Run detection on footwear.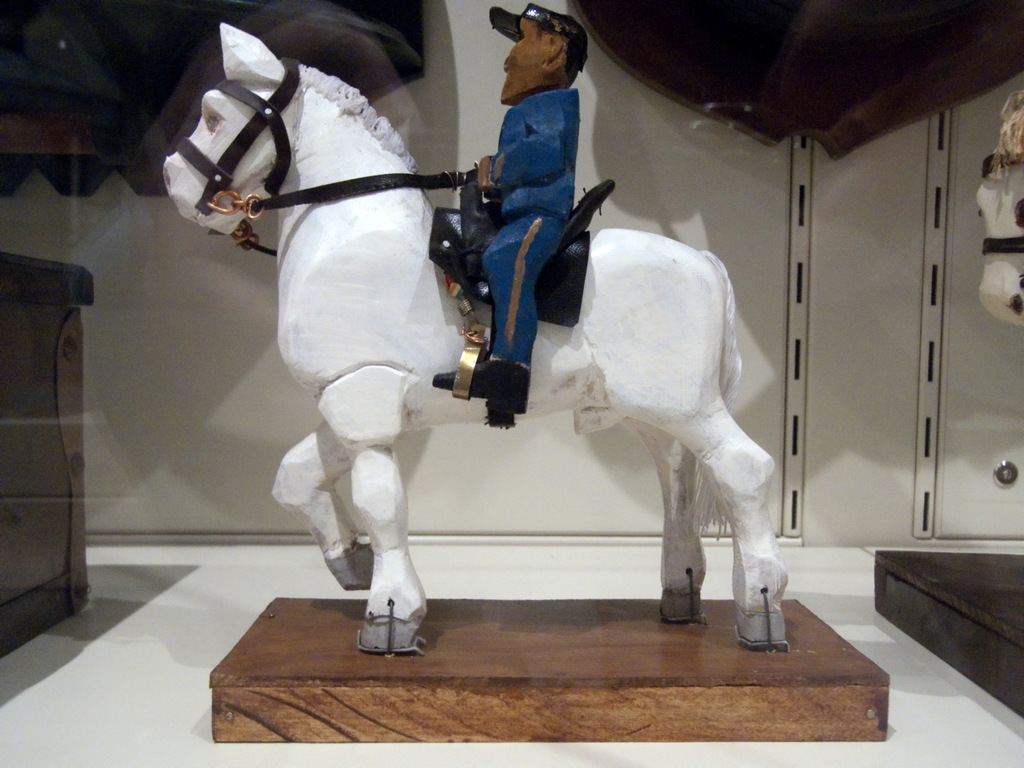
Result: <region>430, 355, 531, 416</region>.
